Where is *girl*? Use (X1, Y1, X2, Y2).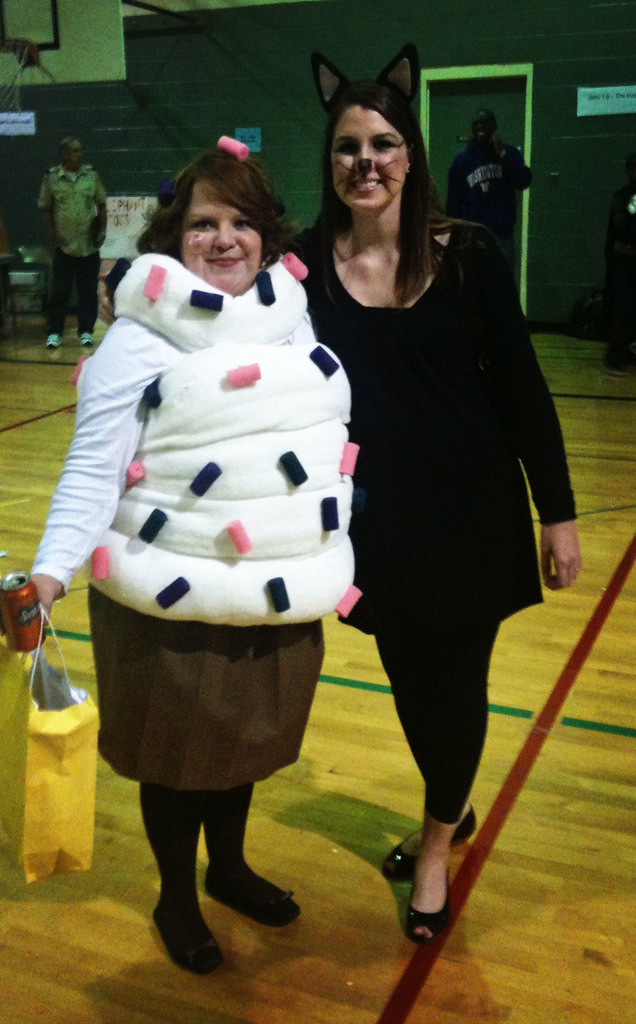
(271, 38, 590, 947).
